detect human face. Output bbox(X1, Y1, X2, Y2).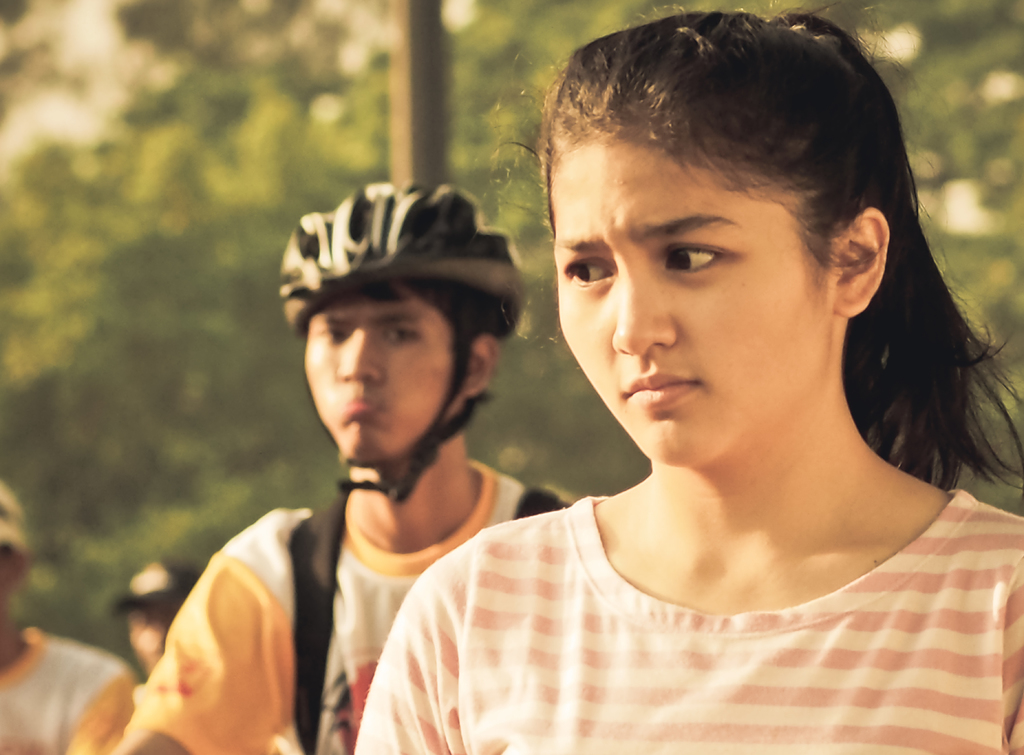
bbox(556, 139, 838, 465).
